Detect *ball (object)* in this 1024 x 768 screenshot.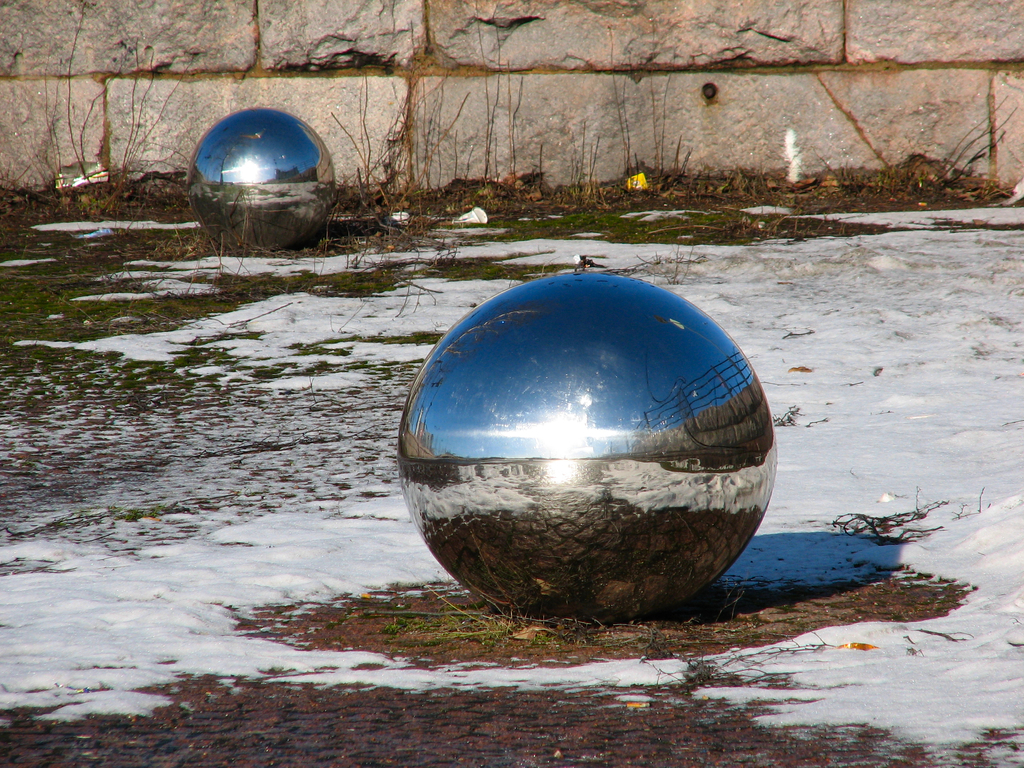
Detection: <bbox>399, 266, 776, 630</bbox>.
